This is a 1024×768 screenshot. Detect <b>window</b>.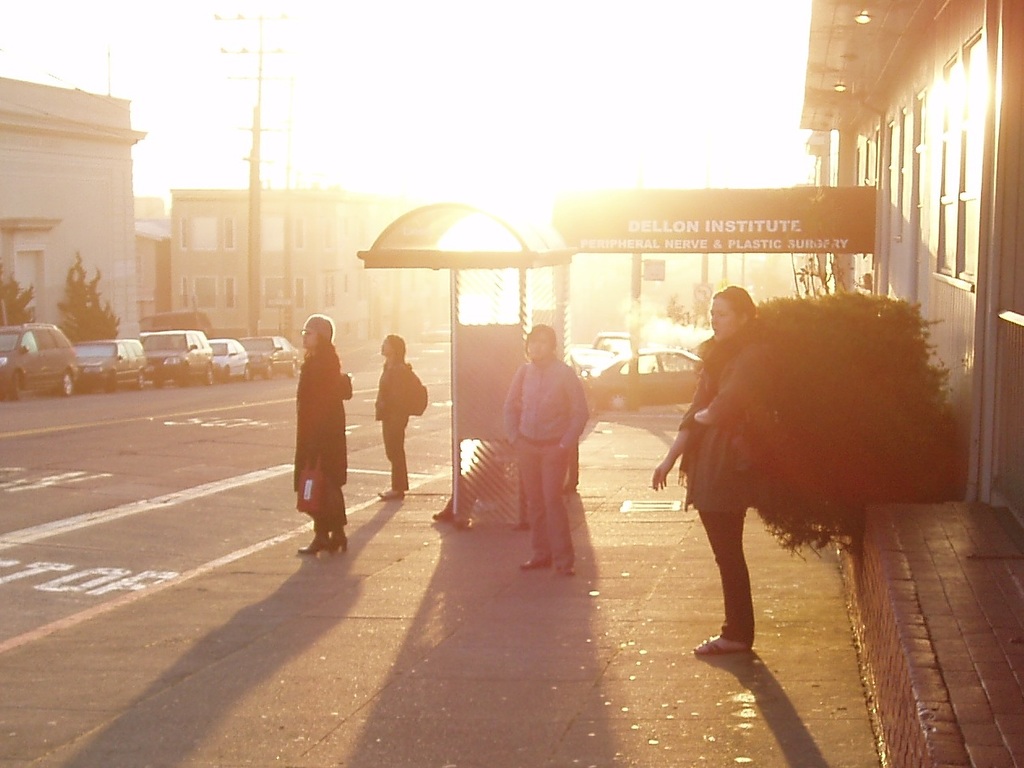
(193, 217, 221, 251).
